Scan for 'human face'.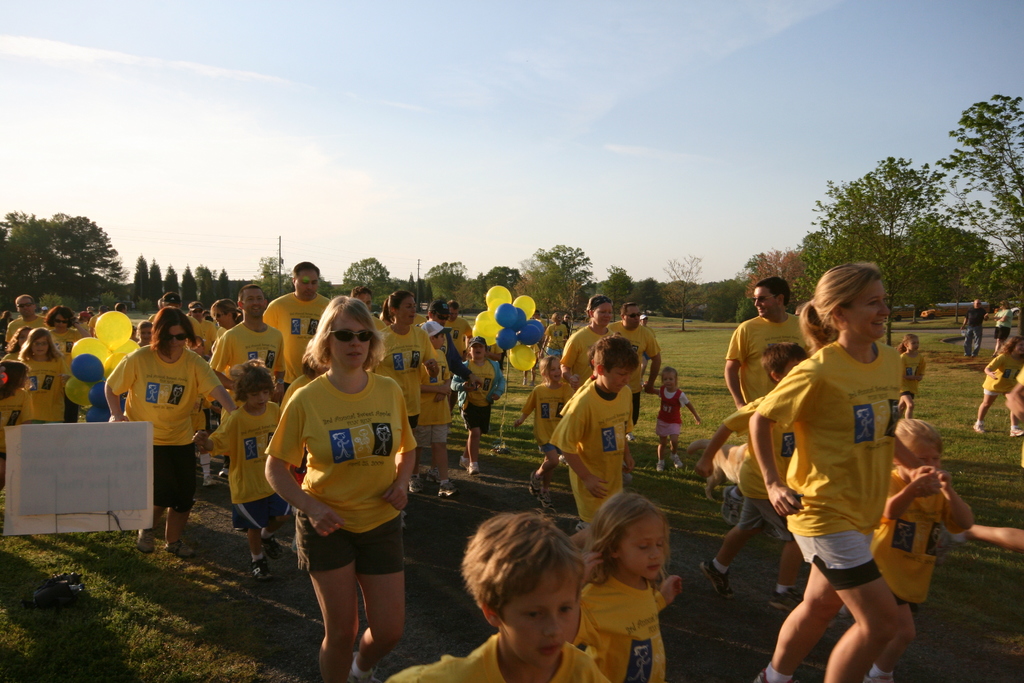
Scan result: bbox=[472, 344, 489, 361].
